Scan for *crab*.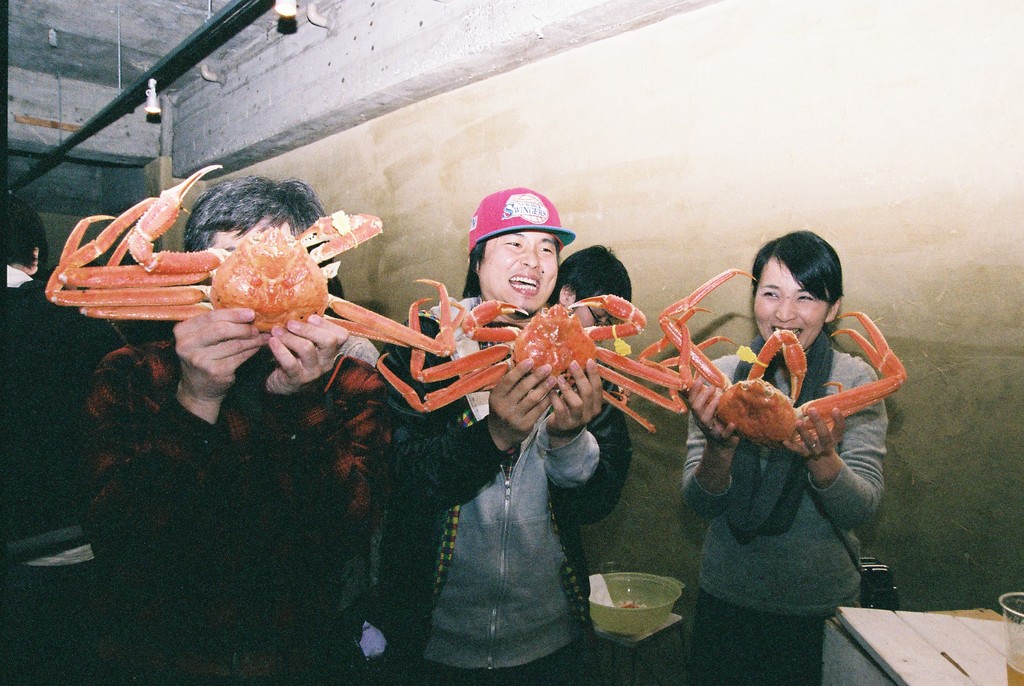
Scan result: <bbox>379, 266, 760, 438</bbox>.
